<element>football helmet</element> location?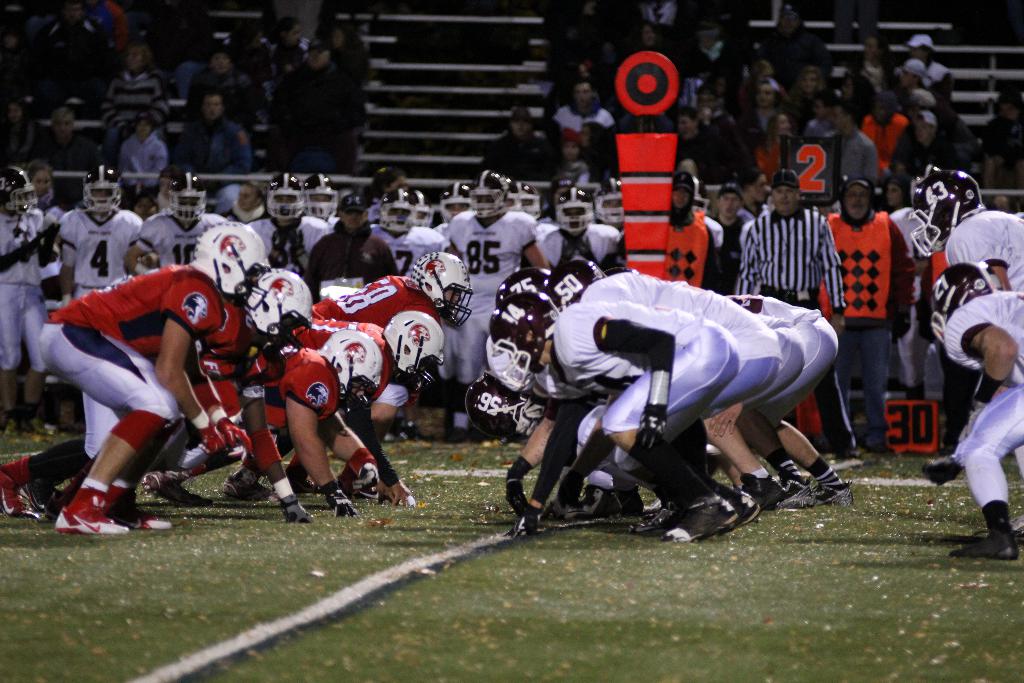
(x1=493, y1=263, x2=548, y2=307)
